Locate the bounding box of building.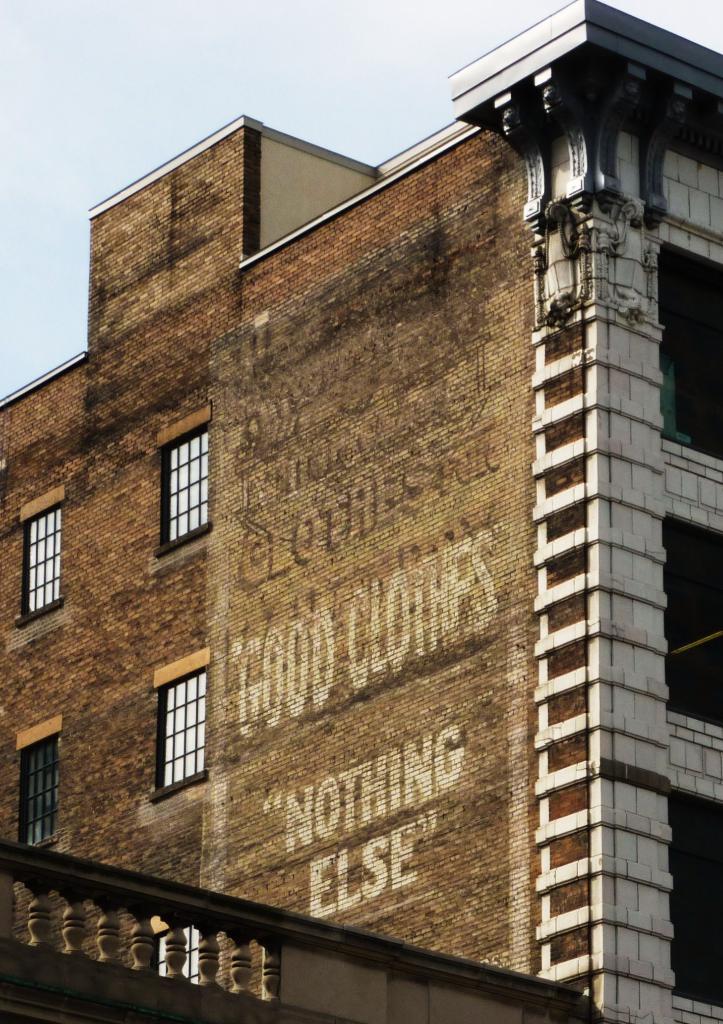
Bounding box: bbox=(0, 0, 722, 1021).
